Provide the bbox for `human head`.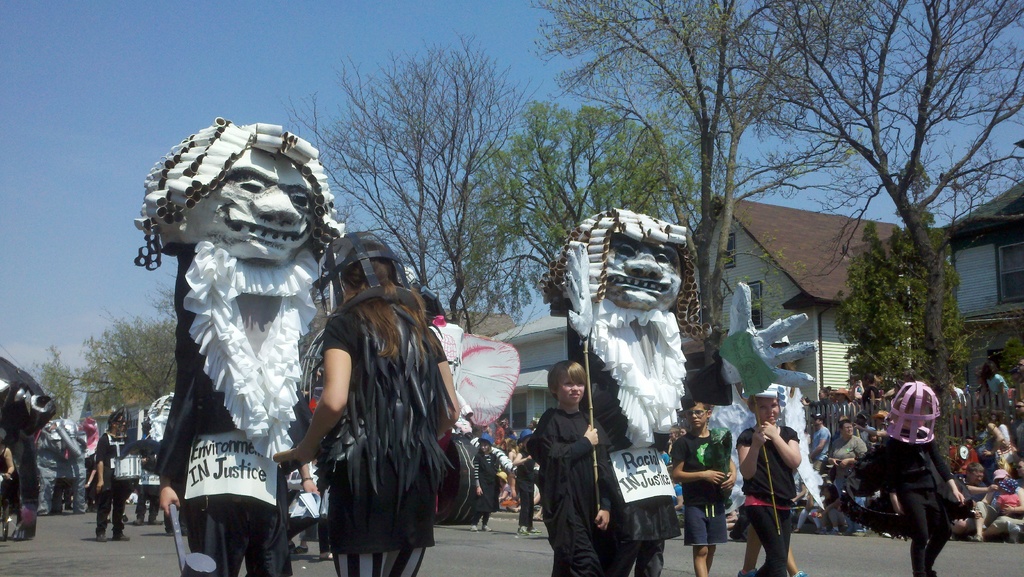
548:363:586:409.
